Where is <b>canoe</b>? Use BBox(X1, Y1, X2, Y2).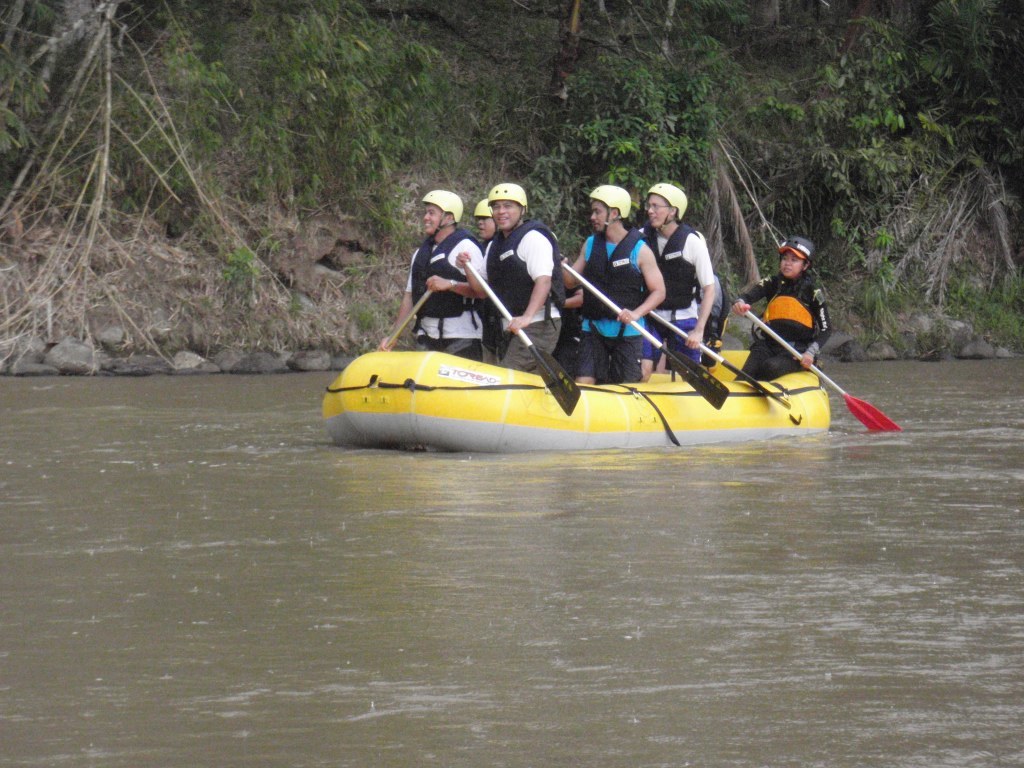
BBox(327, 344, 829, 424).
